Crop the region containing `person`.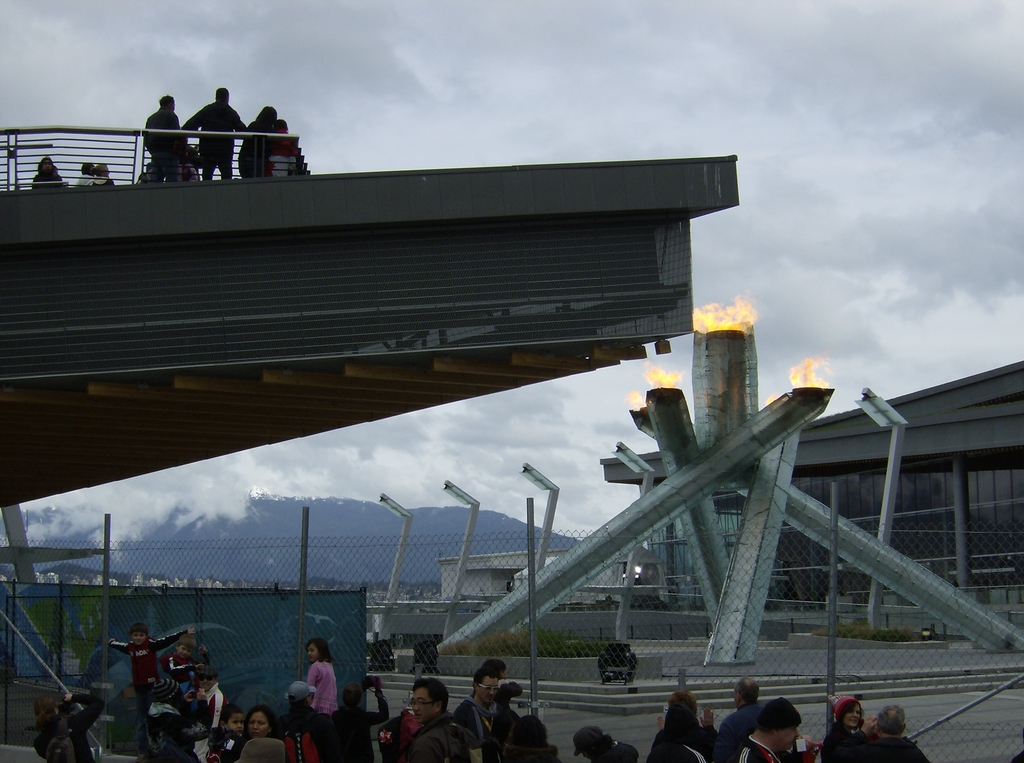
Crop region: <bbox>29, 153, 72, 192</bbox>.
